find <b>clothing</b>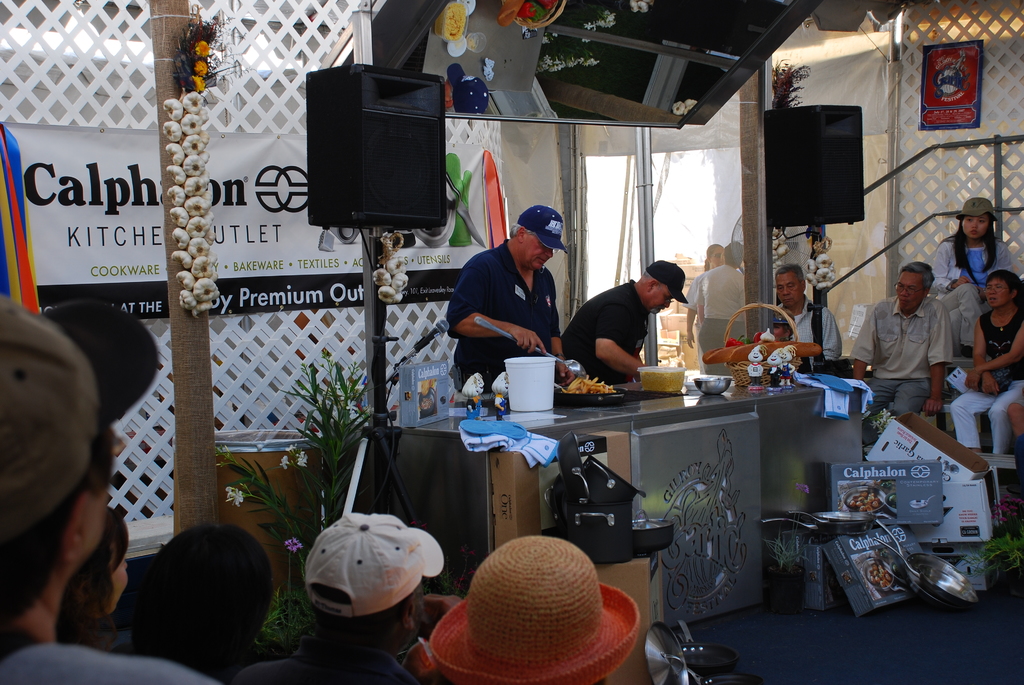
Rect(772, 300, 842, 366)
